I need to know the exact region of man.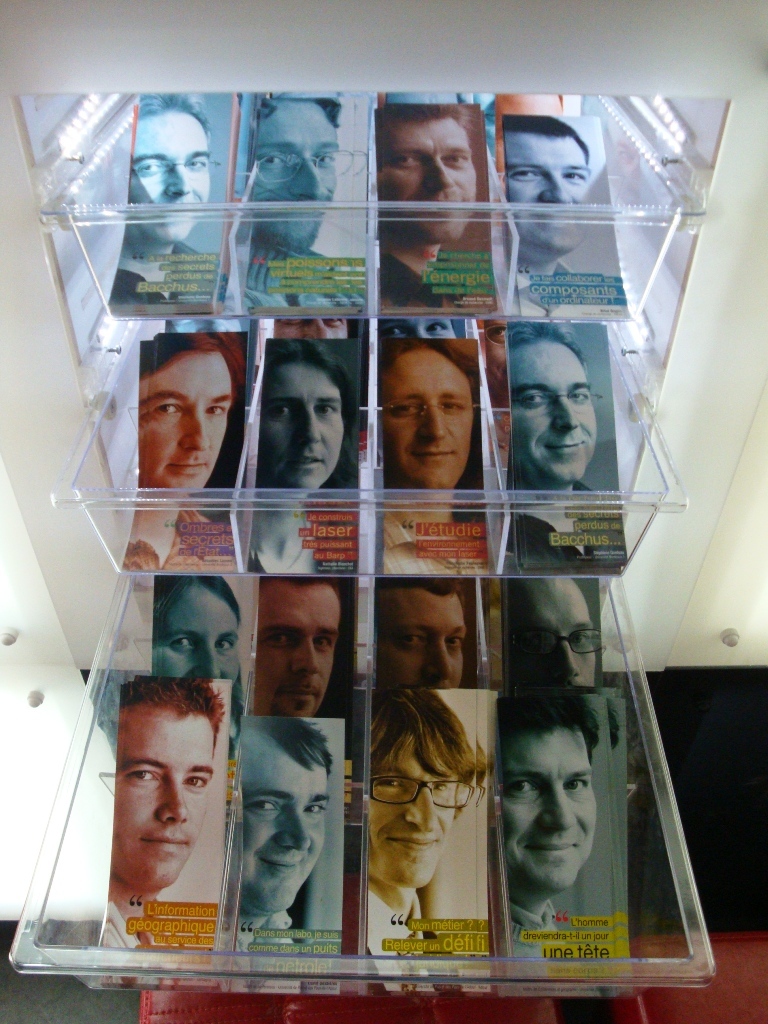
Region: <region>507, 111, 602, 314</region>.
